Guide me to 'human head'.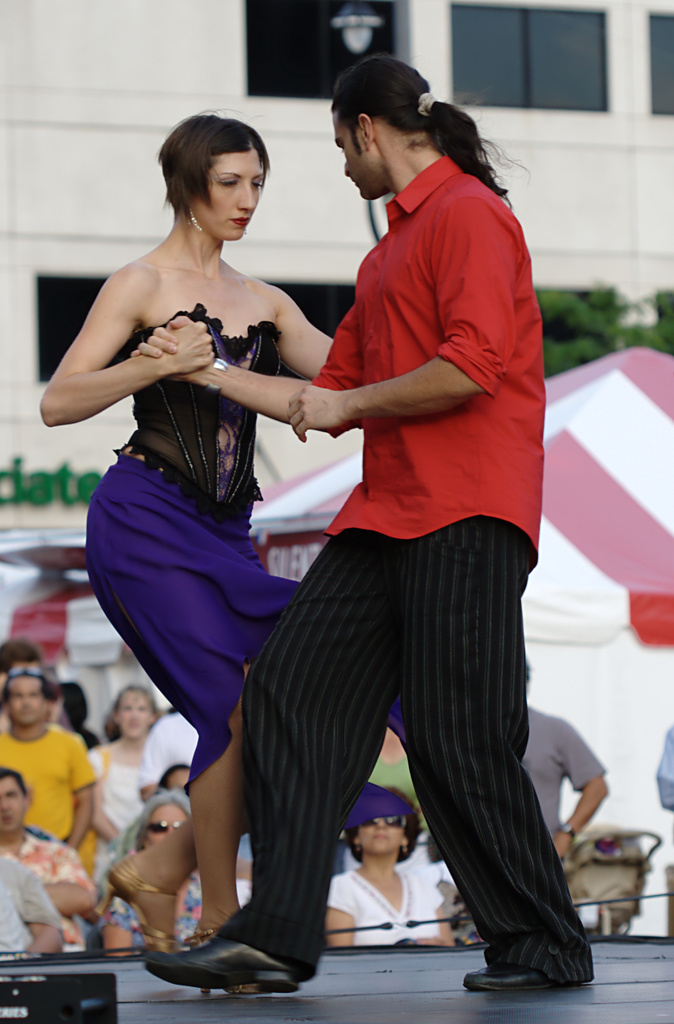
Guidance: box(112, 685, 161, 735).
